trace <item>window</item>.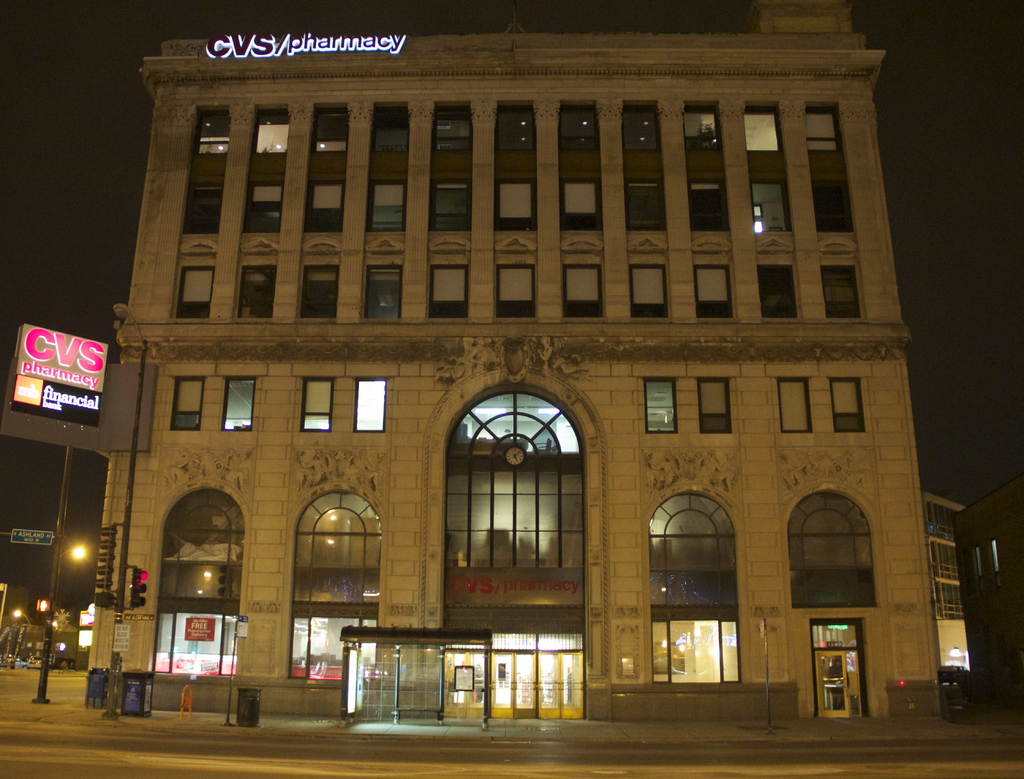
Traced to <bbox>772, 376, 812, 435</bbox>.
